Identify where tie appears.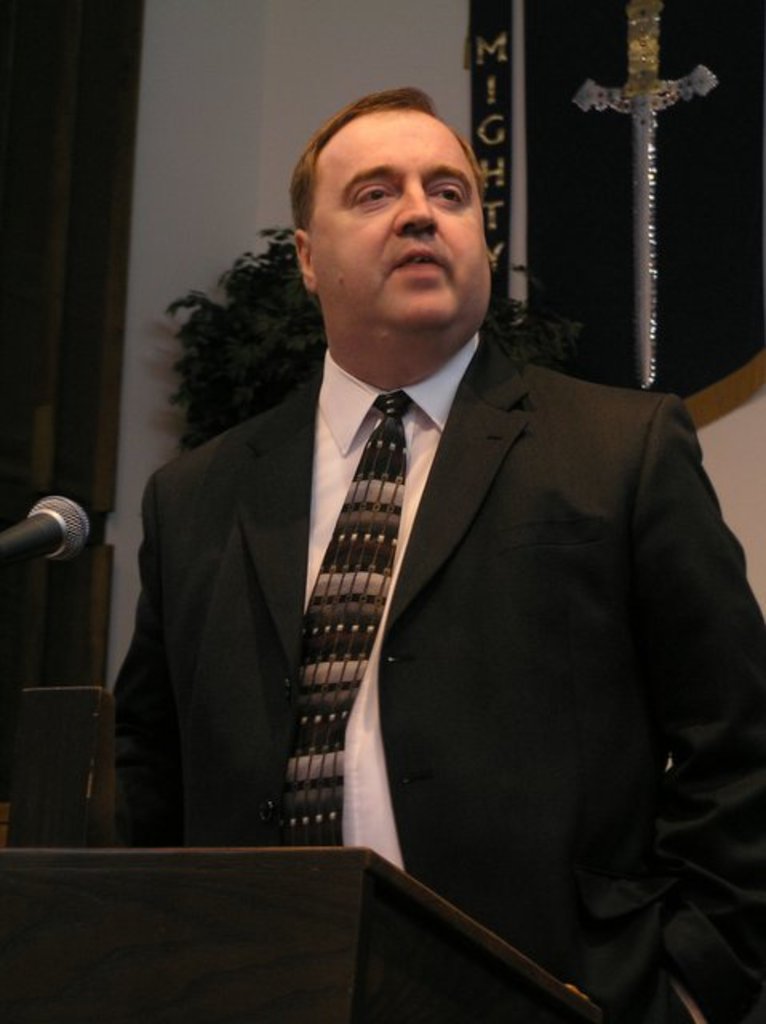
Appears at bbox=[286, 403, 408, 840].
